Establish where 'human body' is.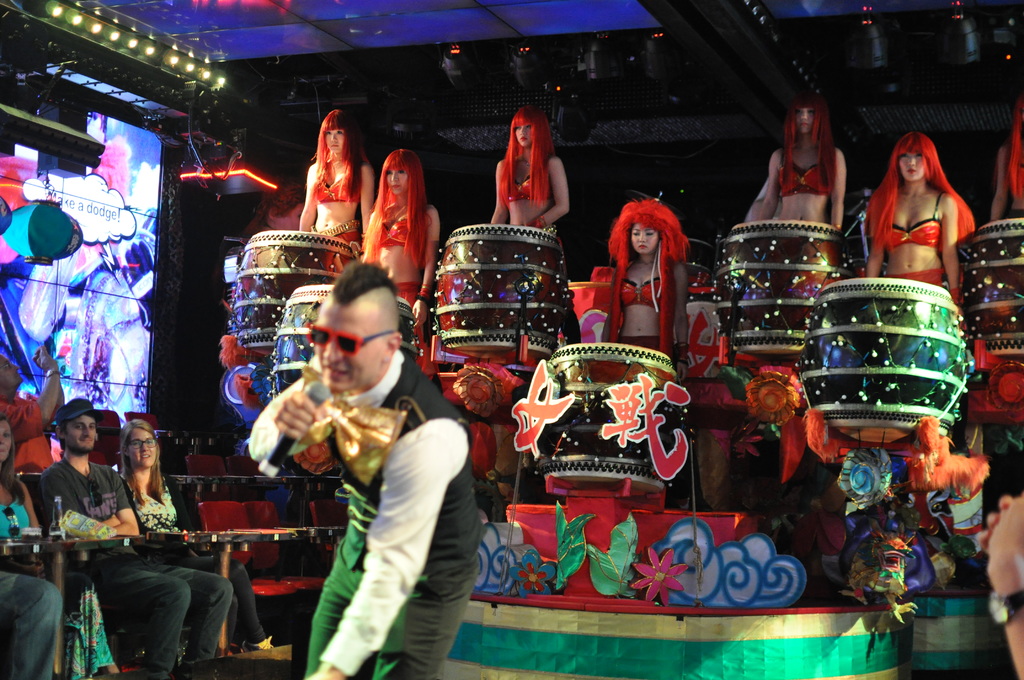
Established at 605/190/692/385.
